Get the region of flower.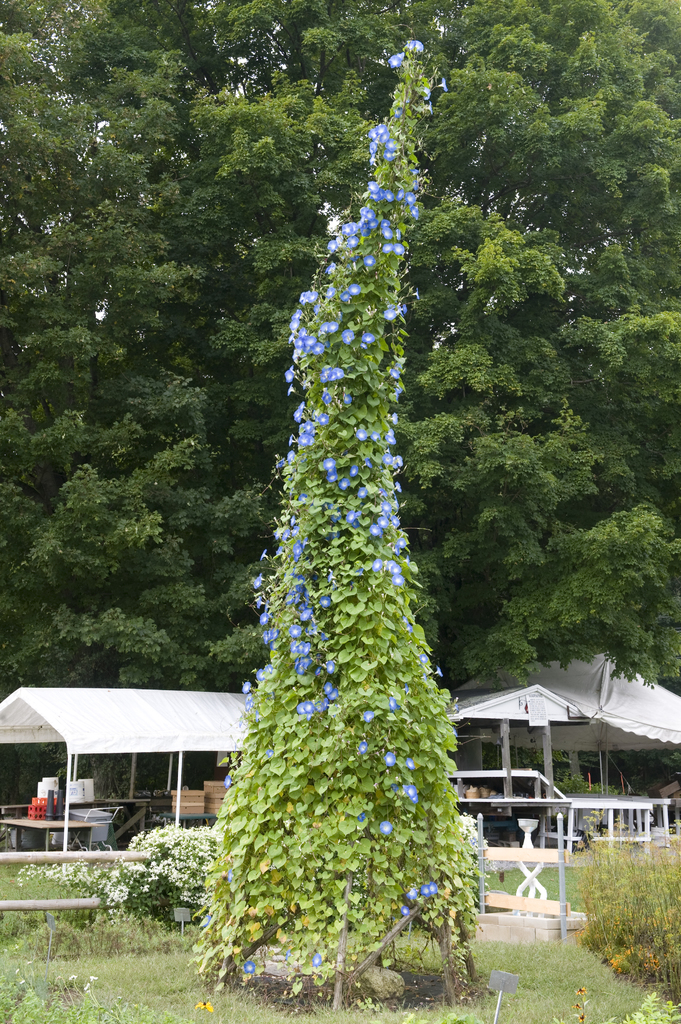
bbox=[426, 99, 433, 115].
